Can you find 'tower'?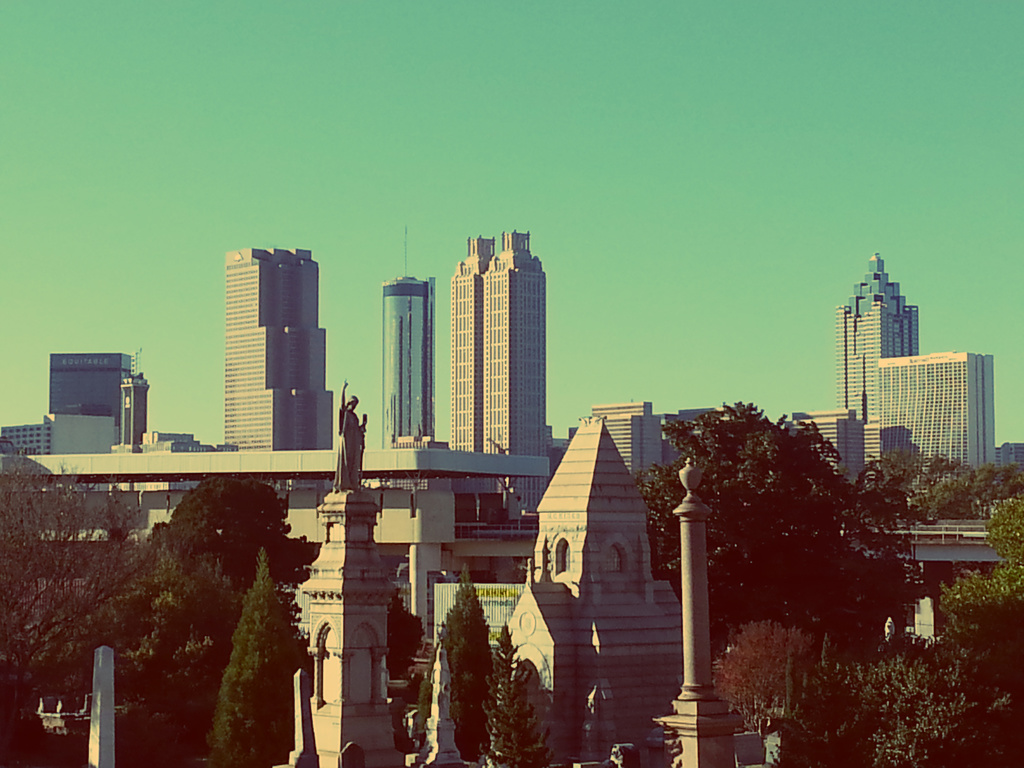
Yes, bounding box: box(38, 339, 133, 410).
